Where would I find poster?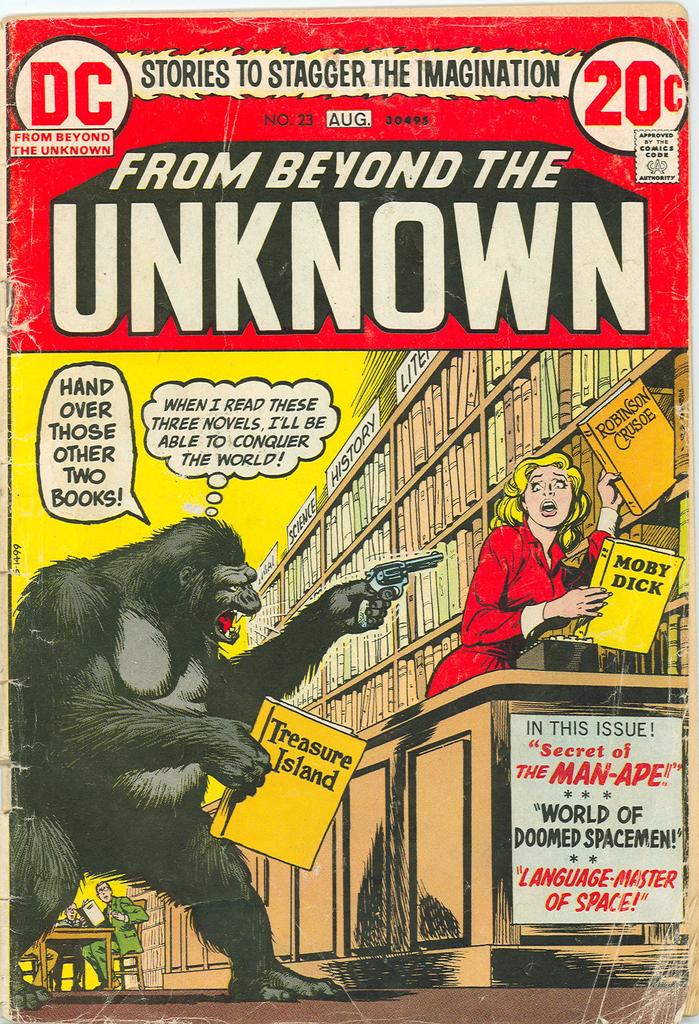
At bbox=[0, 0, 698, 1023].
